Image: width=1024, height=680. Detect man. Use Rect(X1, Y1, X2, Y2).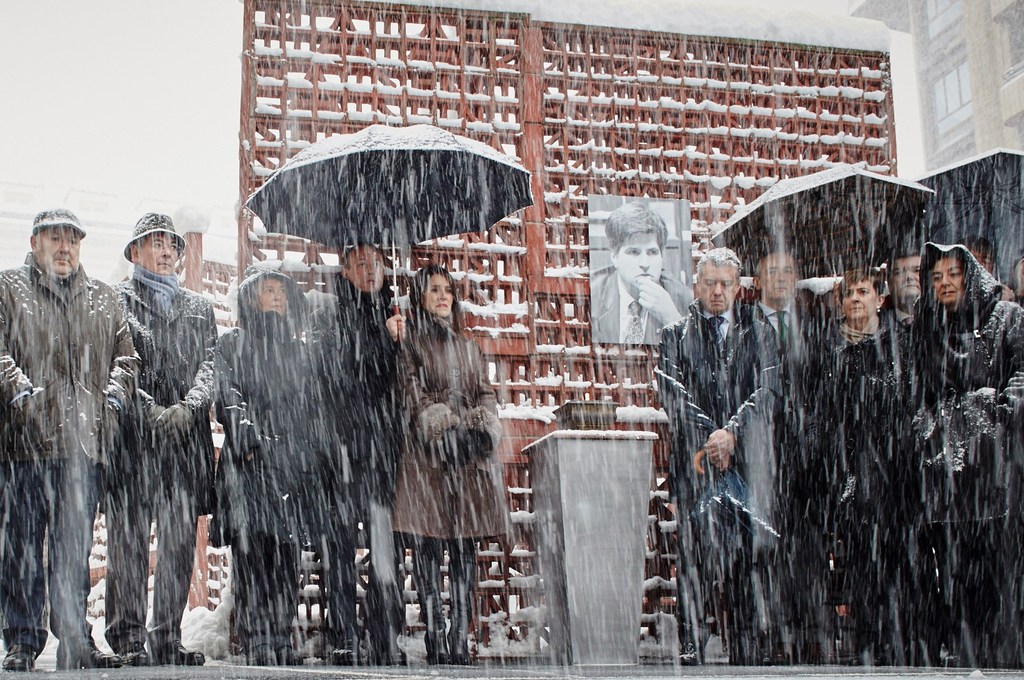
Rect(748, 243, 835, 659).
